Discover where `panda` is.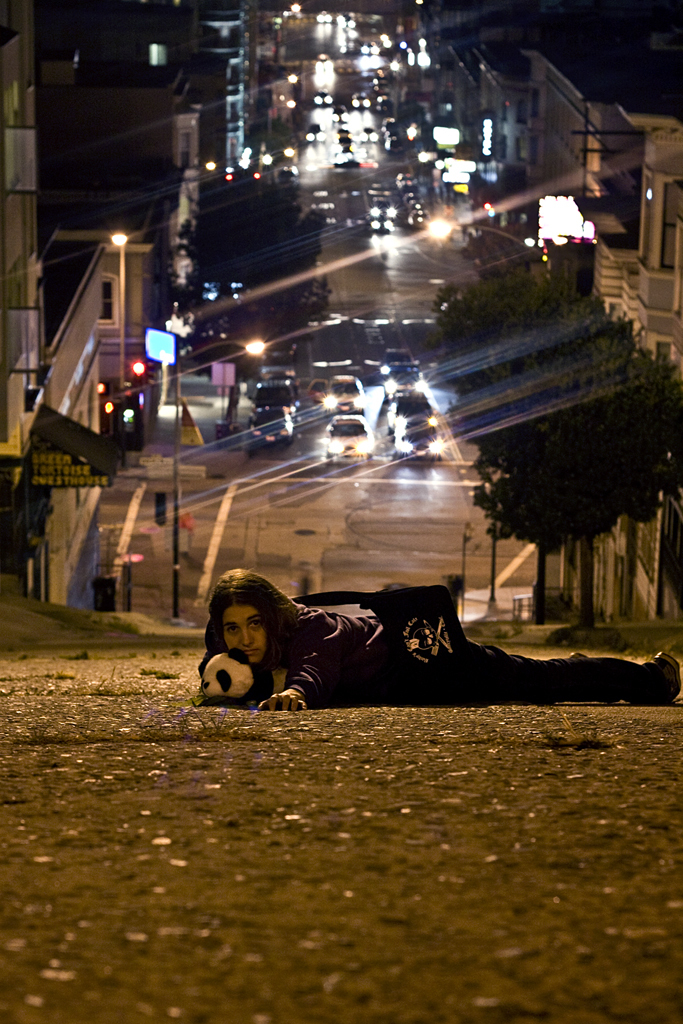
Discovered at {"left": 199, "top": 646, "right": 257, "bottom": 700}.
